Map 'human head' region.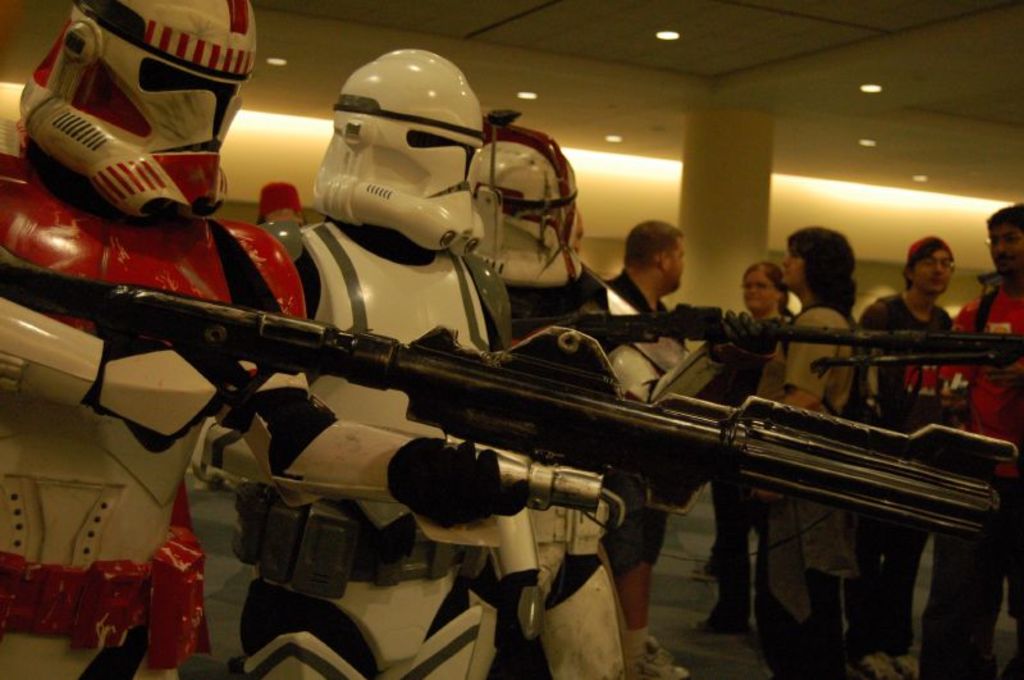
Mapped to rect(739, 261, 790, 315).
